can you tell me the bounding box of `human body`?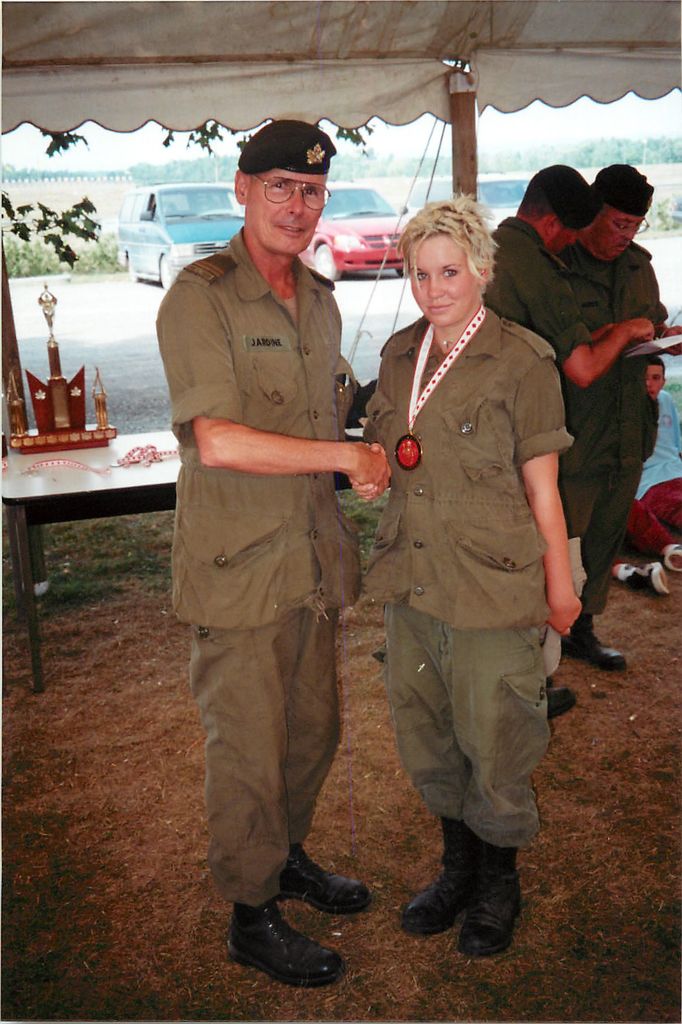
{"left": 361, "top": 193, "right": 580, "bottom": 934}.
